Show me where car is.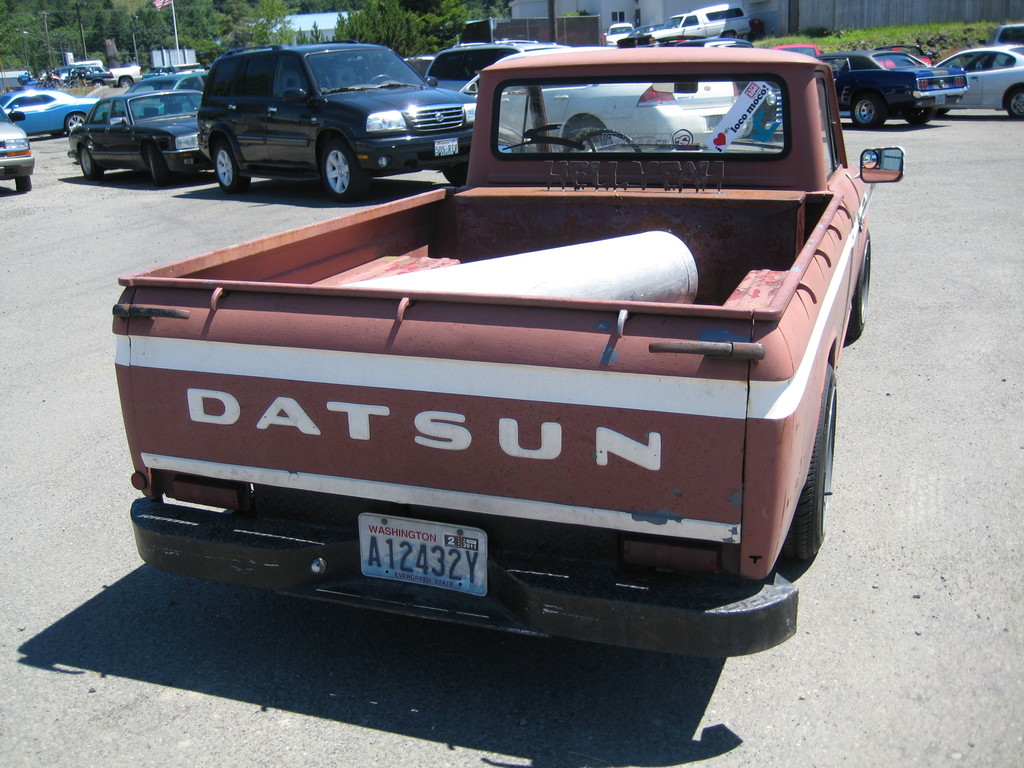
car is at [194, 42, 476, 191].
